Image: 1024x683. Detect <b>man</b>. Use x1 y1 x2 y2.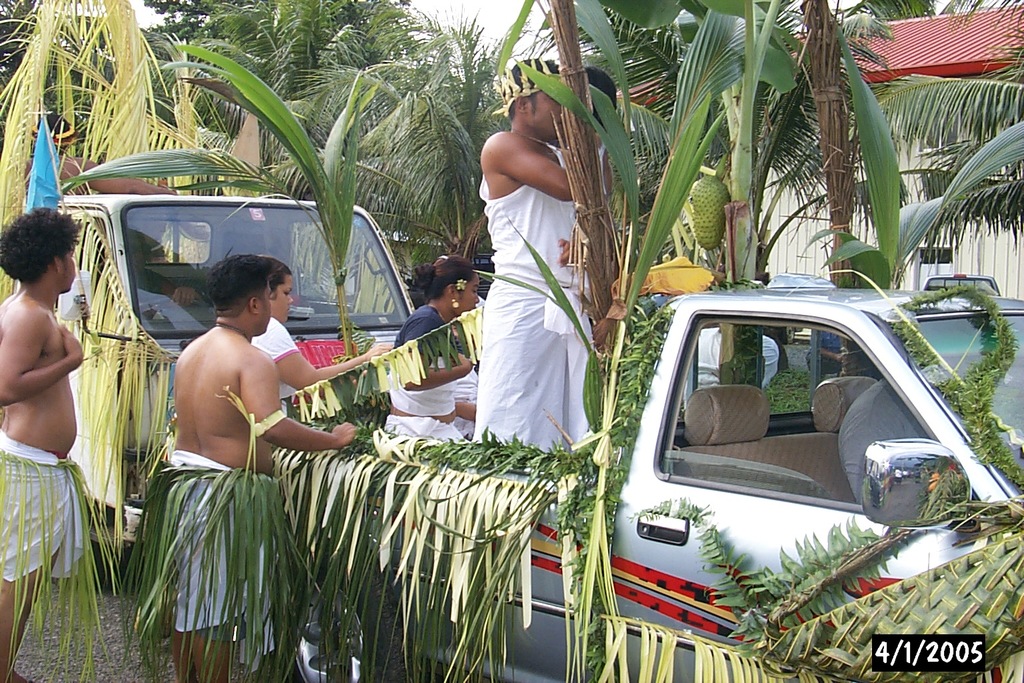
23 113 179 194.
